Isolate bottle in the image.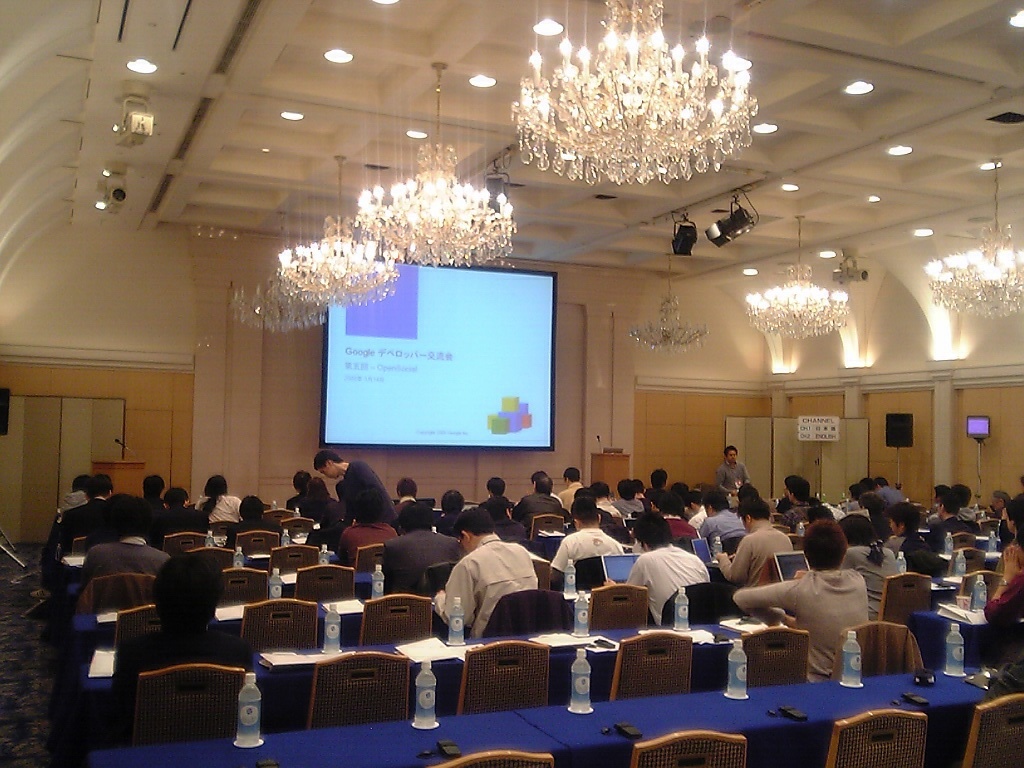
Isolated region: box(984, 532, 996, 554).
